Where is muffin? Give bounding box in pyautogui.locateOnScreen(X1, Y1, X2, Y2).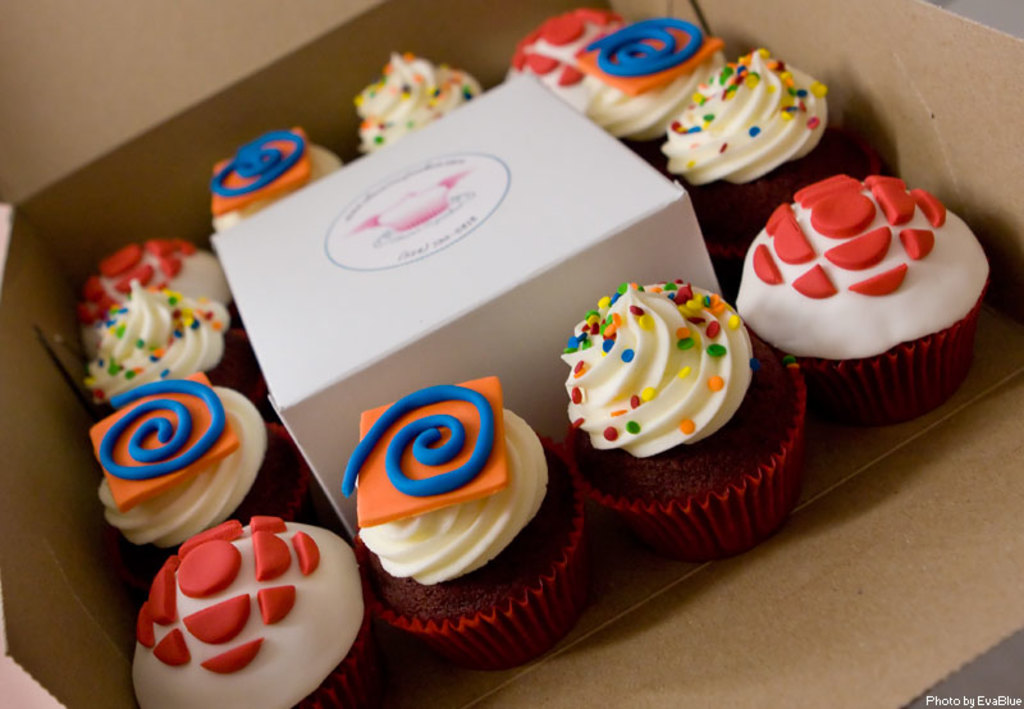
pyautogui.locateOnScreen(201, 128, 347, 229).
